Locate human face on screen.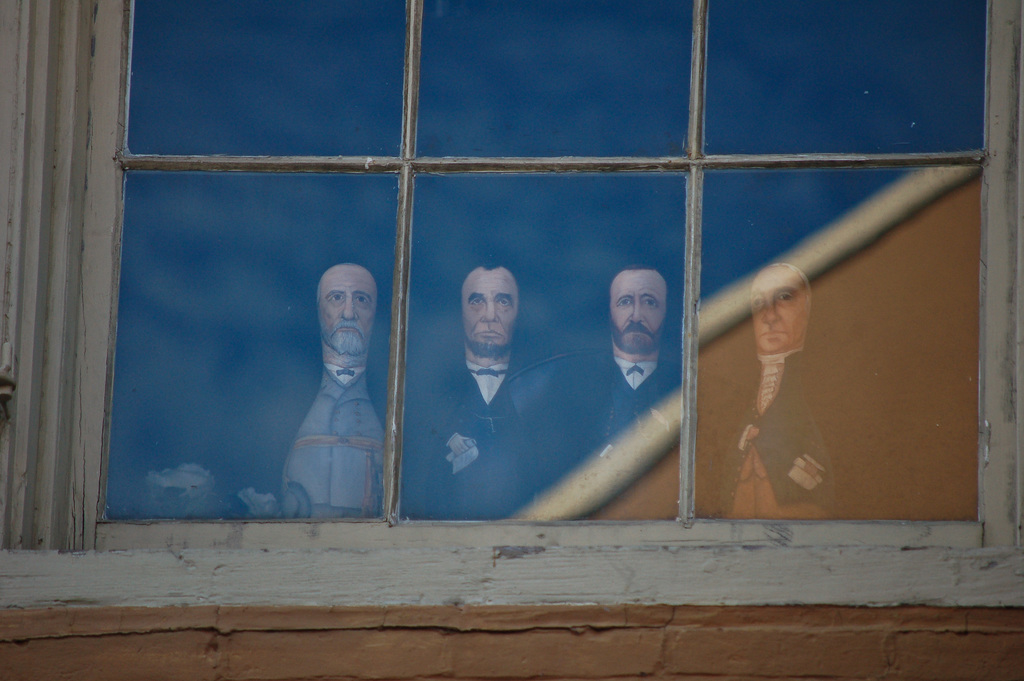
On screen at 317/267/379/354.
